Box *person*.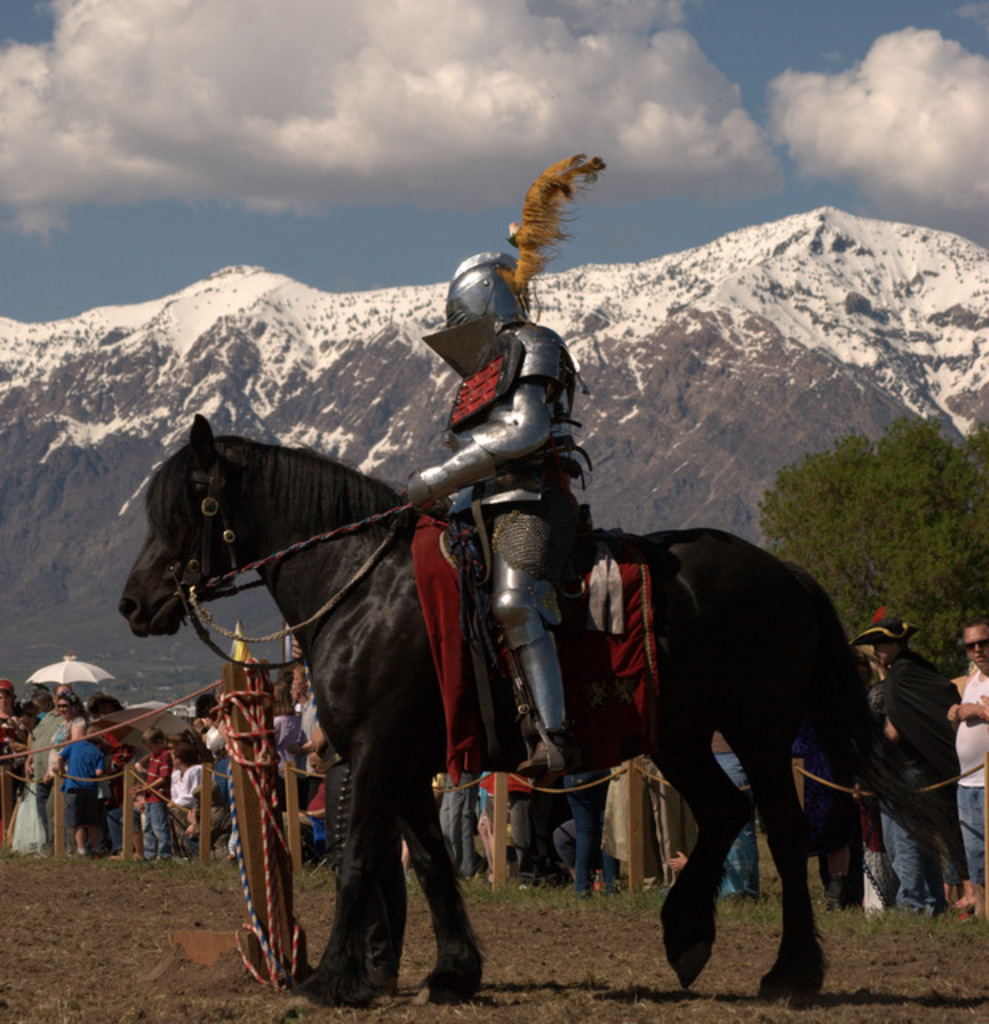
left=850, top=610, right=960, bottom=910.
